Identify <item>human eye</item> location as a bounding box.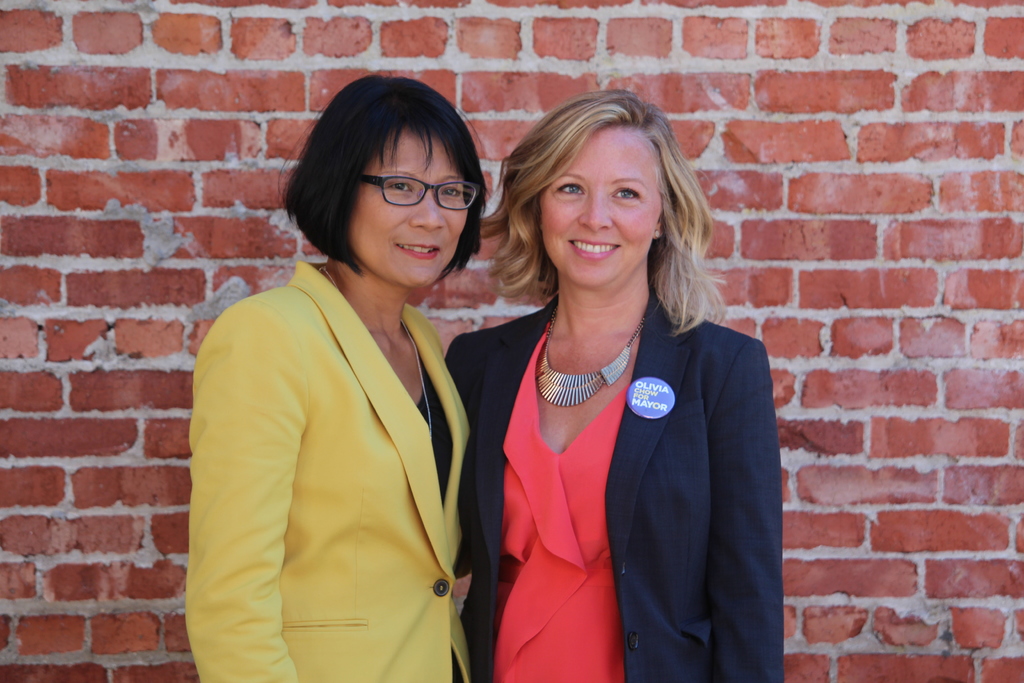
385:177:417:195.
